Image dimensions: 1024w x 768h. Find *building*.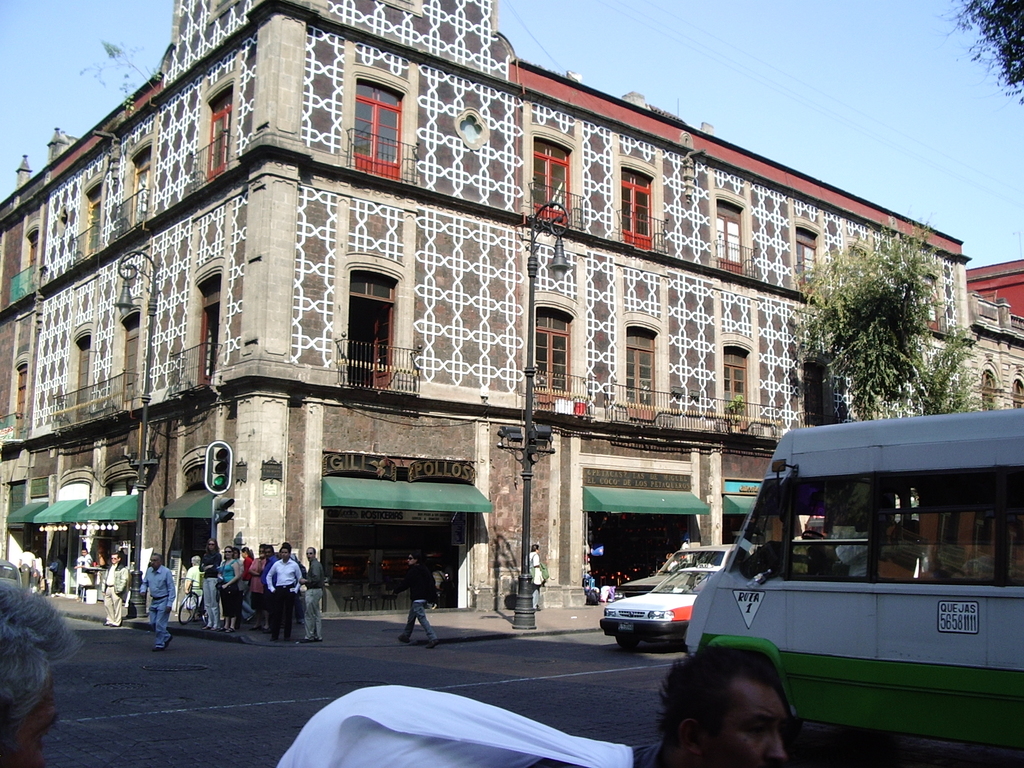
rect(0, 0, 1023, 626).
